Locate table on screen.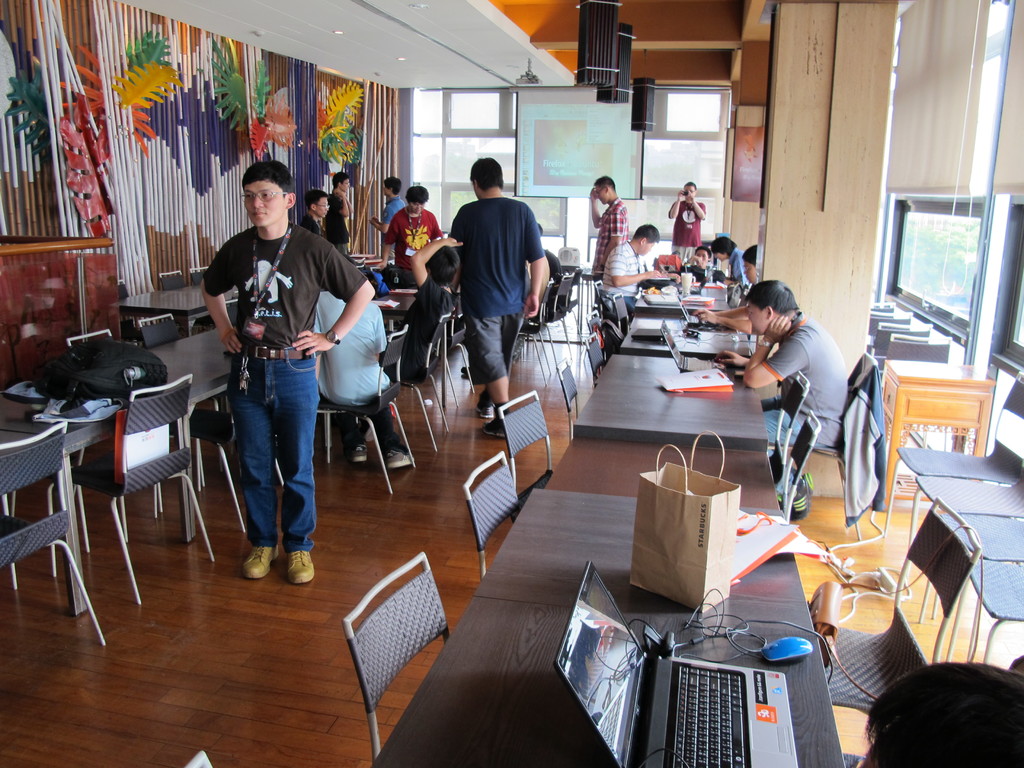
On screen at pyautogui.locateOnScreen(373, 595, 843, 767).
